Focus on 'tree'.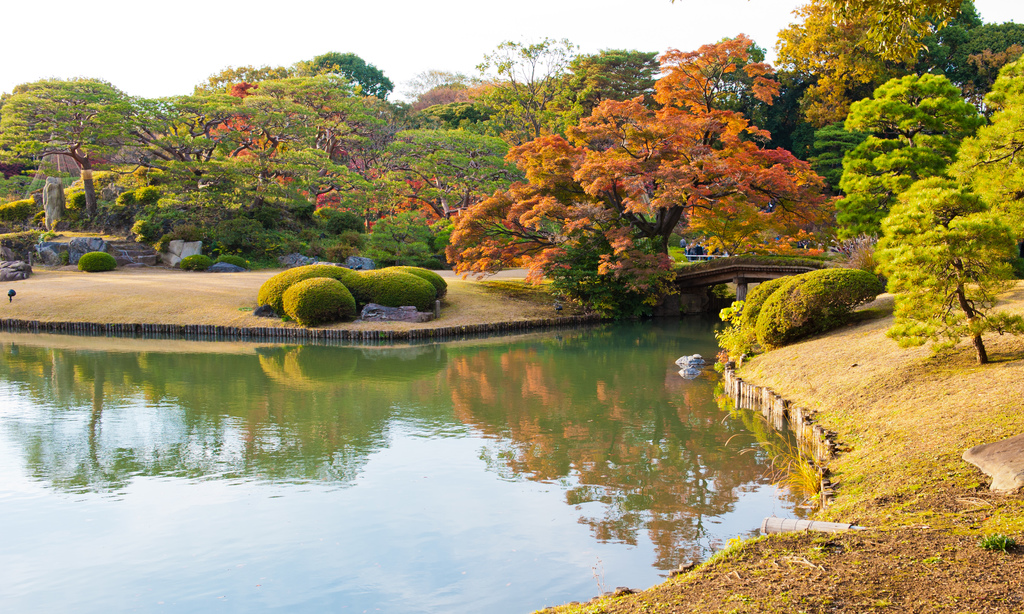
Focused at select_region(870, 177, 1023, 369).
